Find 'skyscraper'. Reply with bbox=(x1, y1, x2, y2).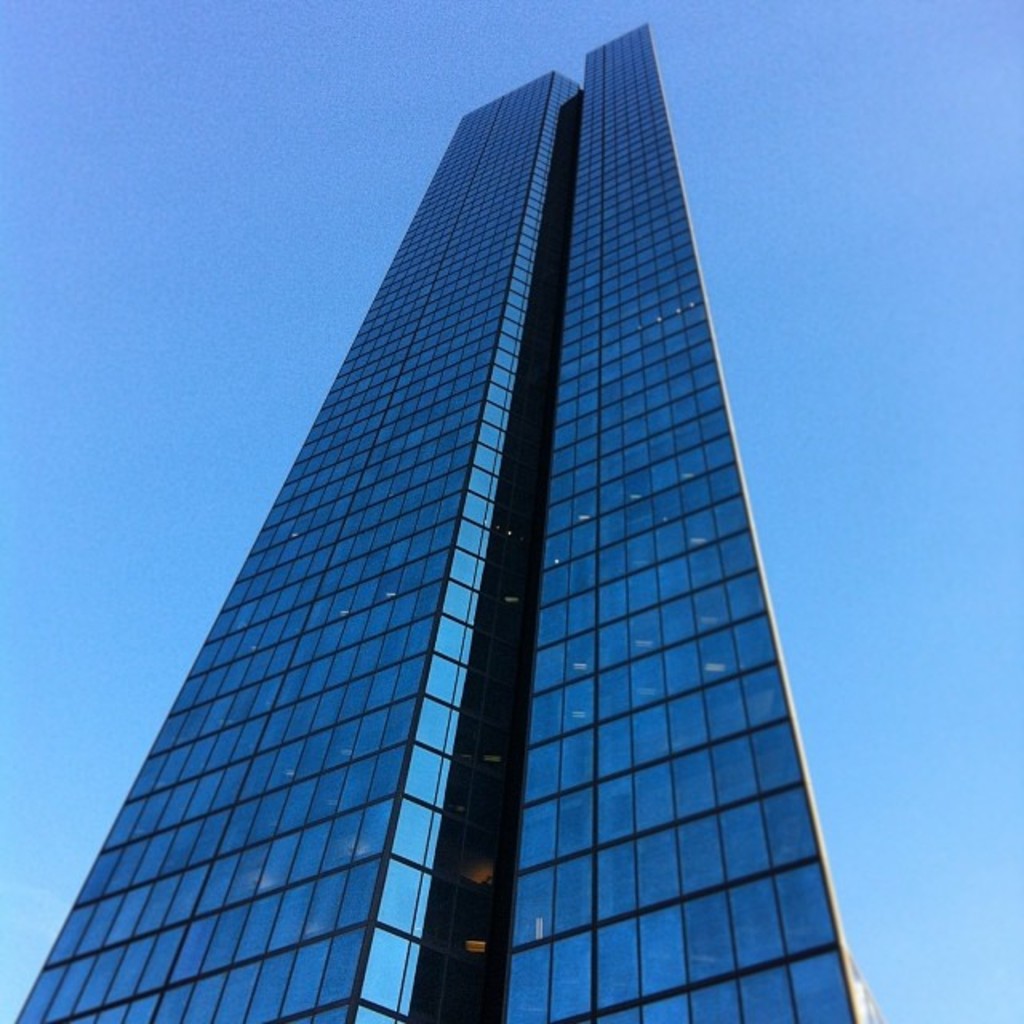
bbox=(8, 66, 944, 1003).
